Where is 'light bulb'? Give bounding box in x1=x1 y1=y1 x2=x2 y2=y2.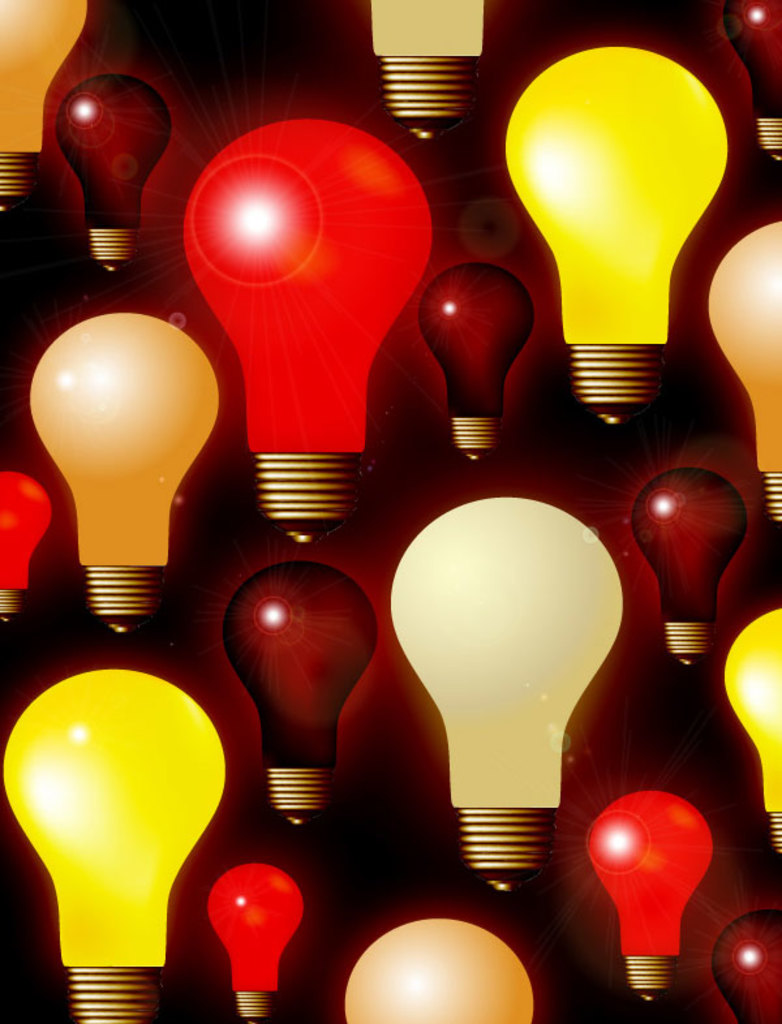
x1=343 y1=915 x2=534 y2=1023.
